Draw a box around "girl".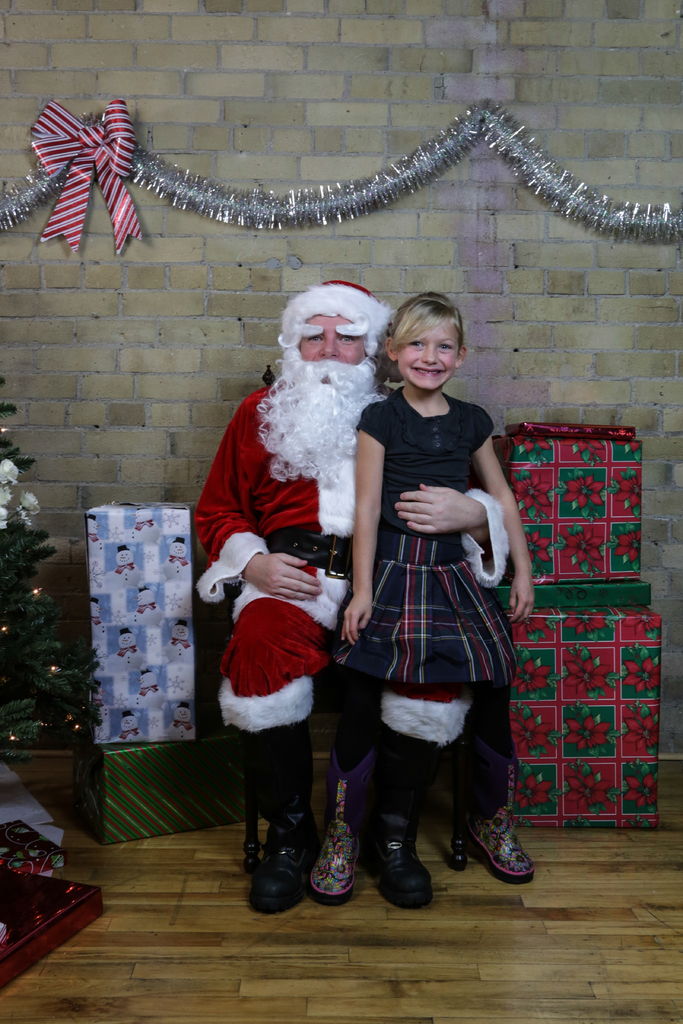
region(288, 292, 544, 907).
